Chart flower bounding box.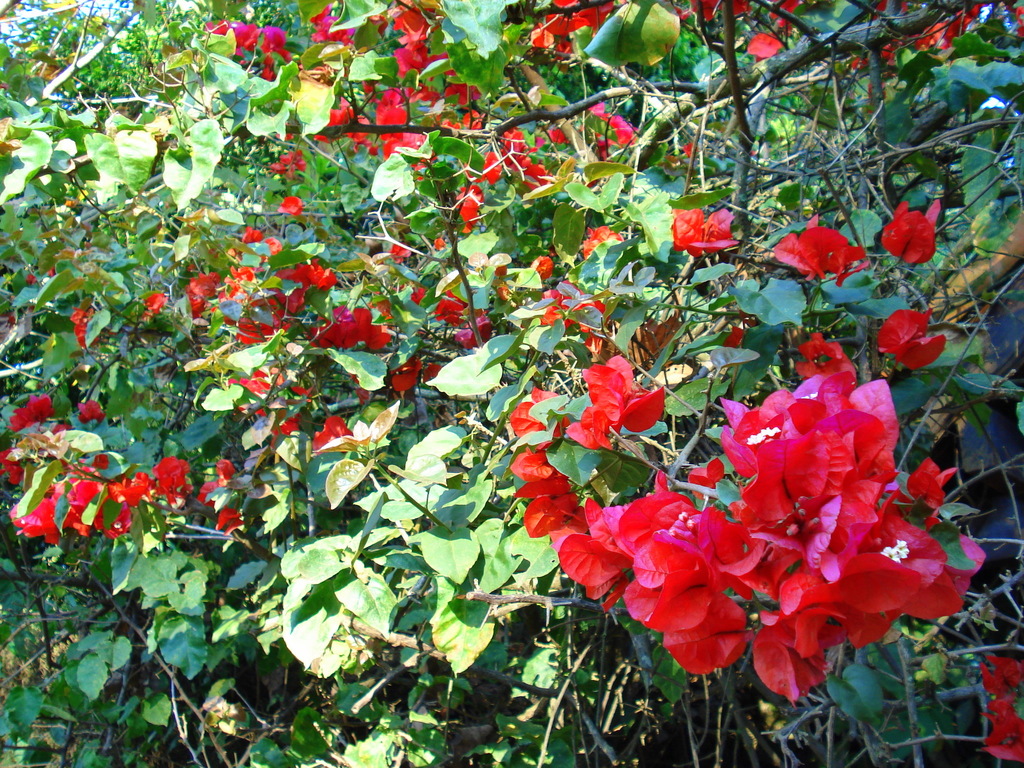
Charted: Rect(584, 361, 680, 444).
